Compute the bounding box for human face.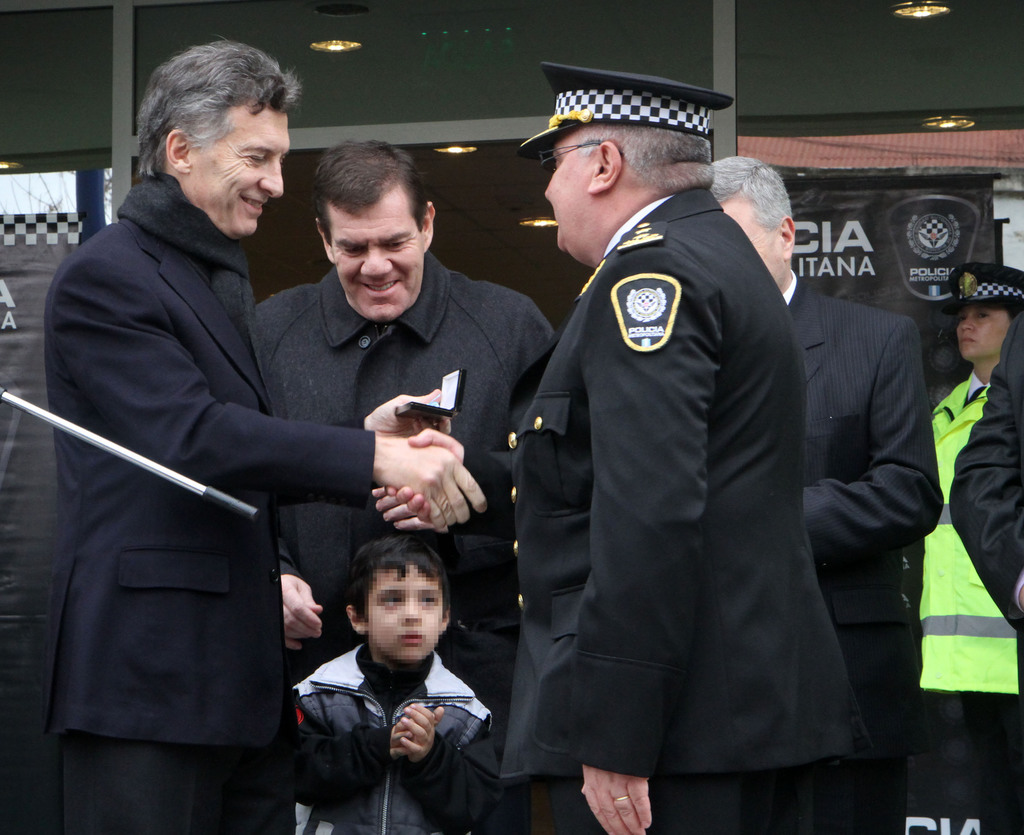
{"x1": 721, "y1": 195, "x2": 778, "y2": 280}.
